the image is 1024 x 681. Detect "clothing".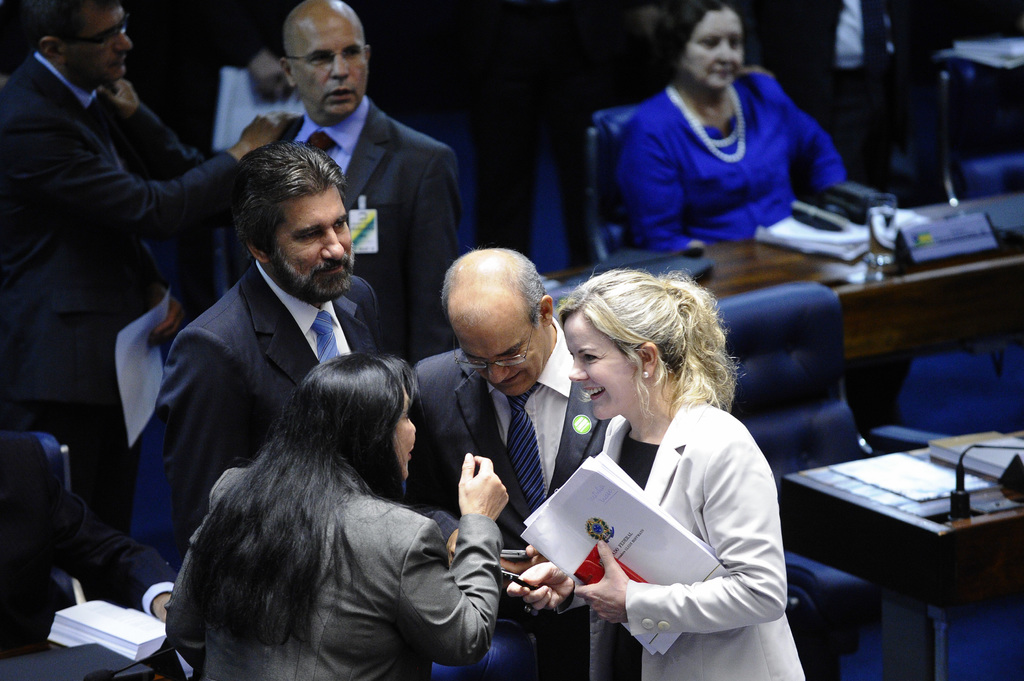
Detection: left=224, top=85, right=456, bottom=364.
